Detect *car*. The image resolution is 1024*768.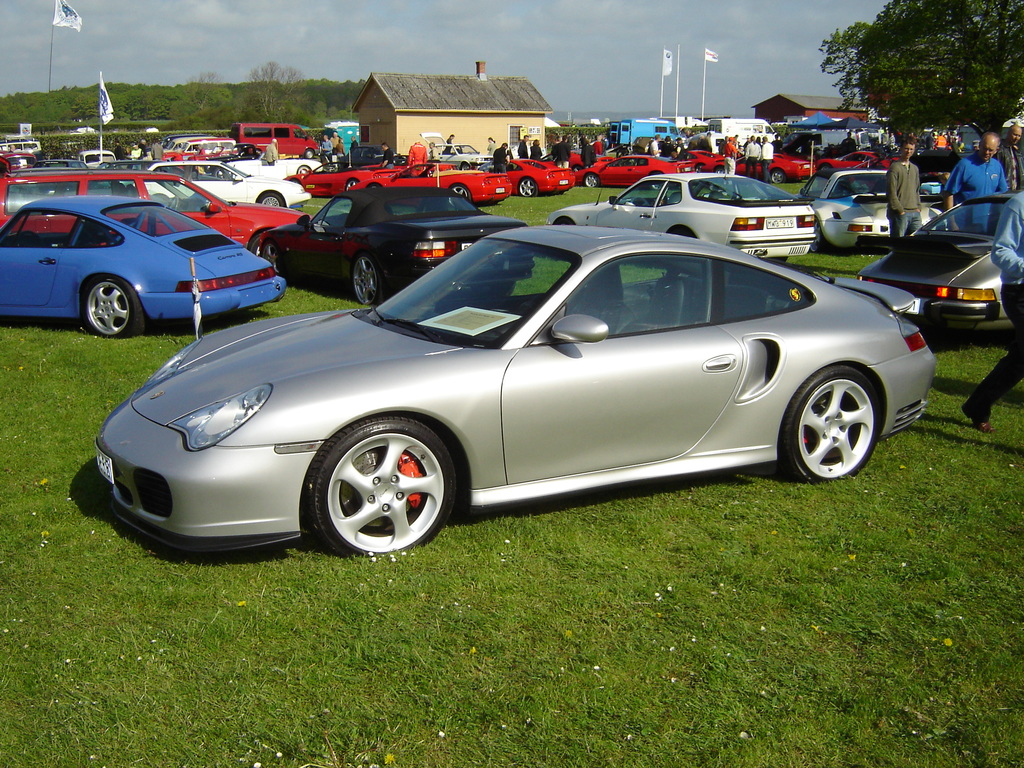
box(580, 157, 675, 187).
